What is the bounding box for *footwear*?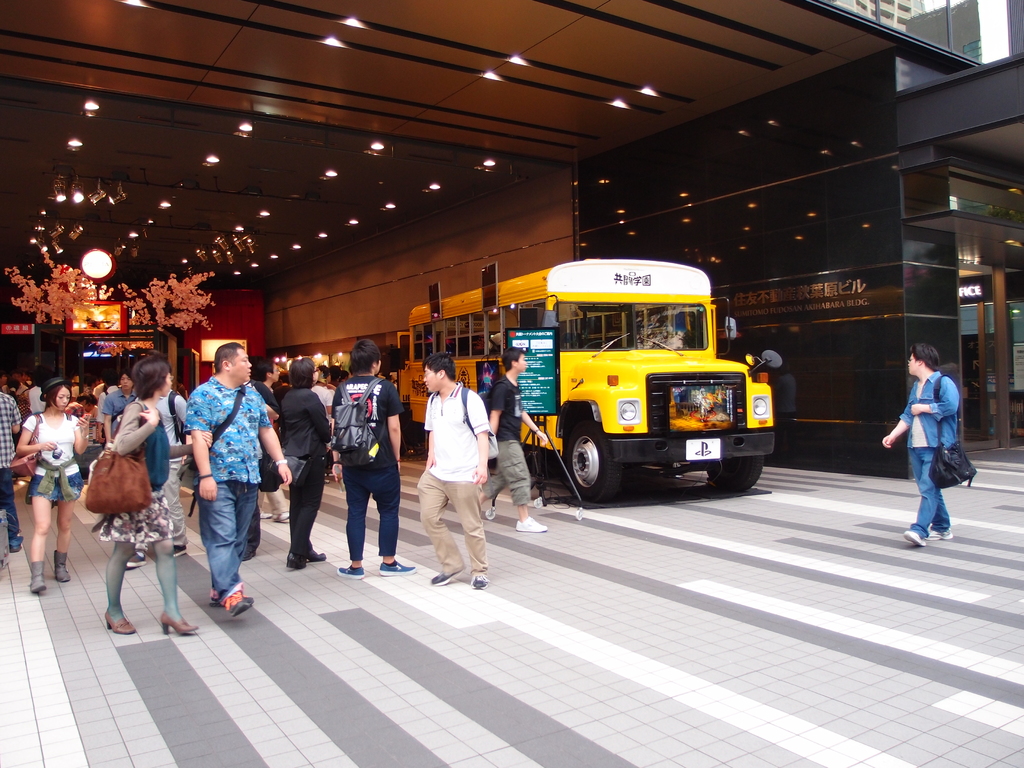
(left=274, top=508, right=292, bottom=523).
